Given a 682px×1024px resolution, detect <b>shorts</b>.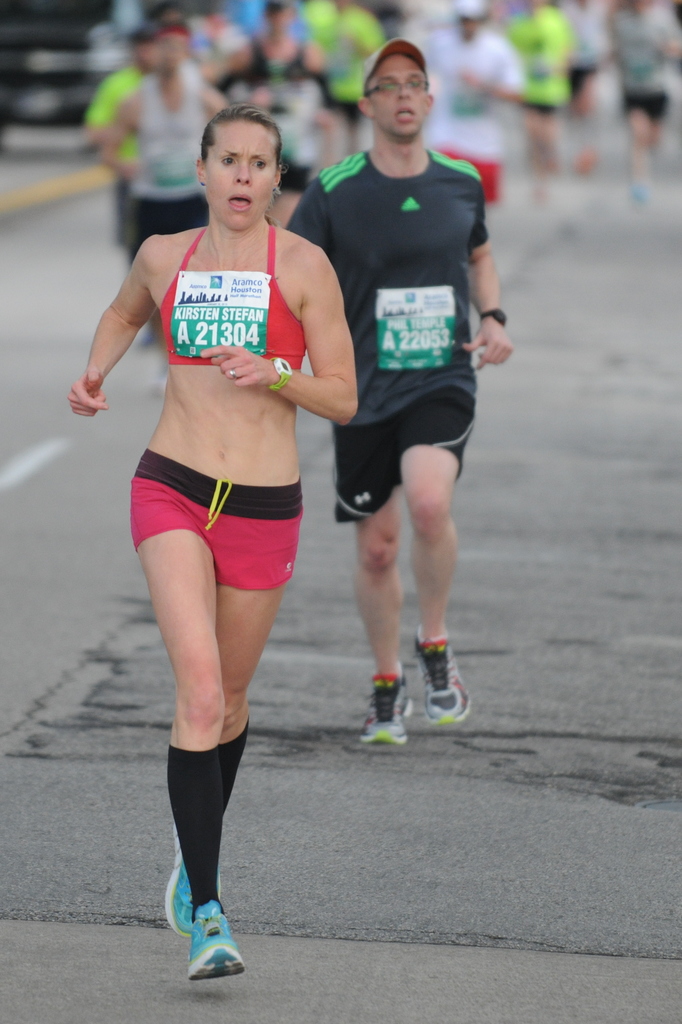
(127, 196, 207, 256).
